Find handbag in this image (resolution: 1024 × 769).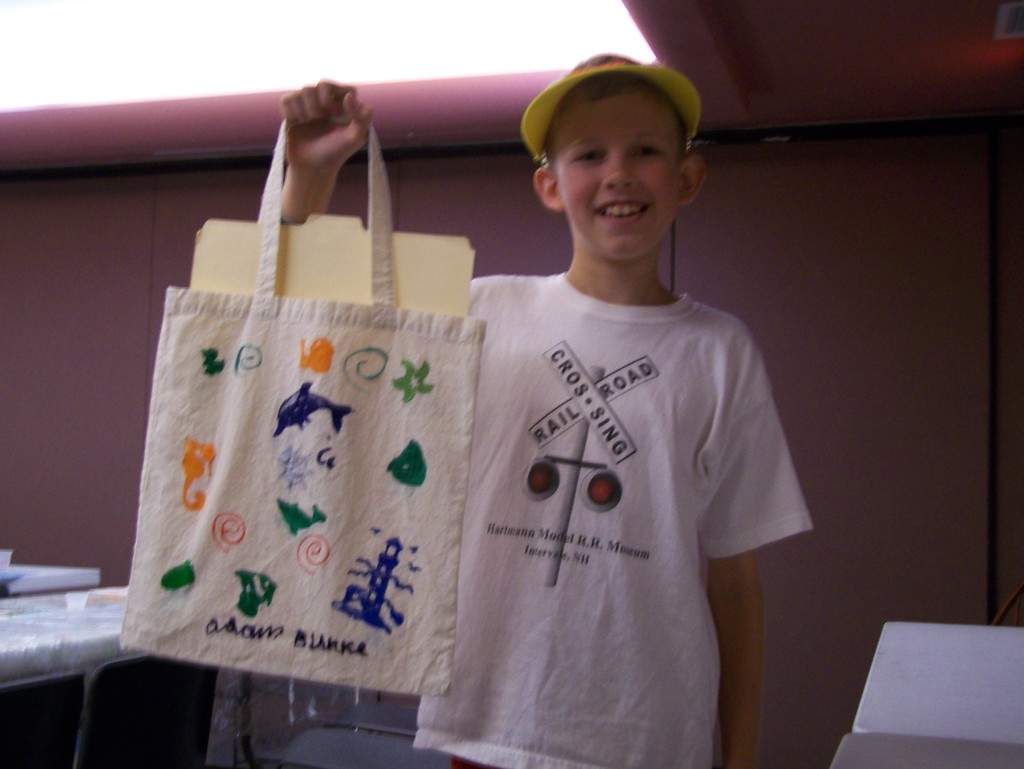
Rect(120, 118, 485, 694).
